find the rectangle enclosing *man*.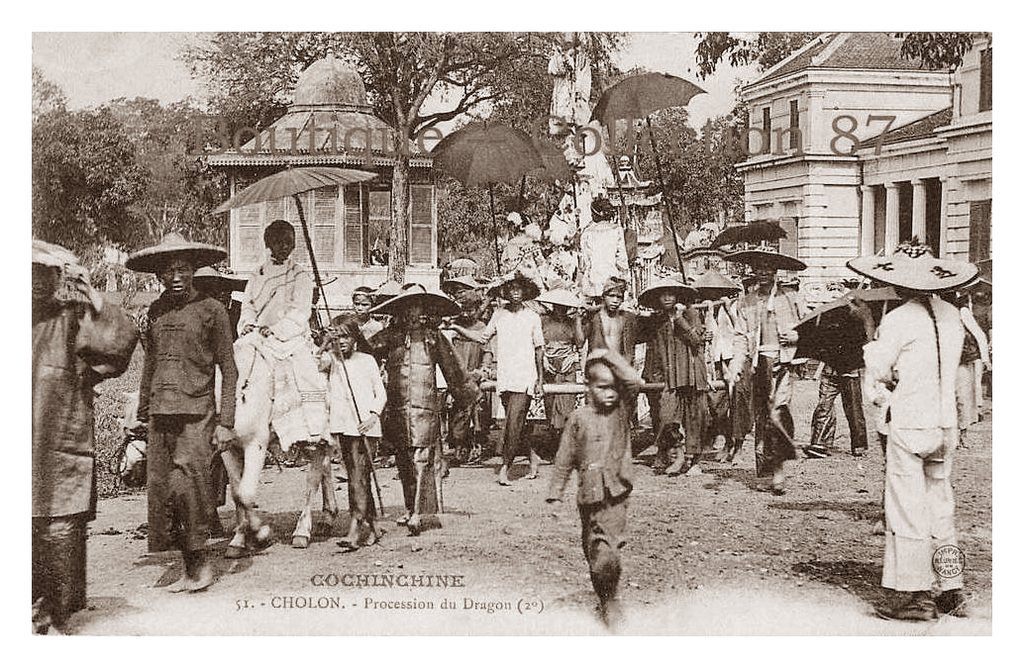
detection(716, 243, 810, 499).
